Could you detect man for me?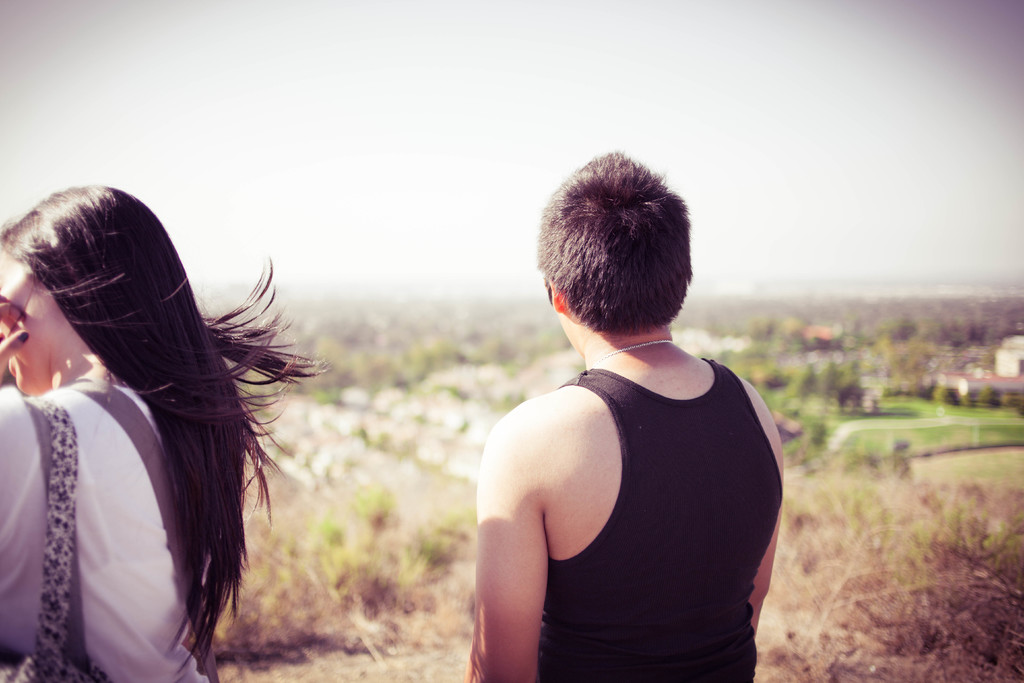
Detection result: [468,152,787,682].
